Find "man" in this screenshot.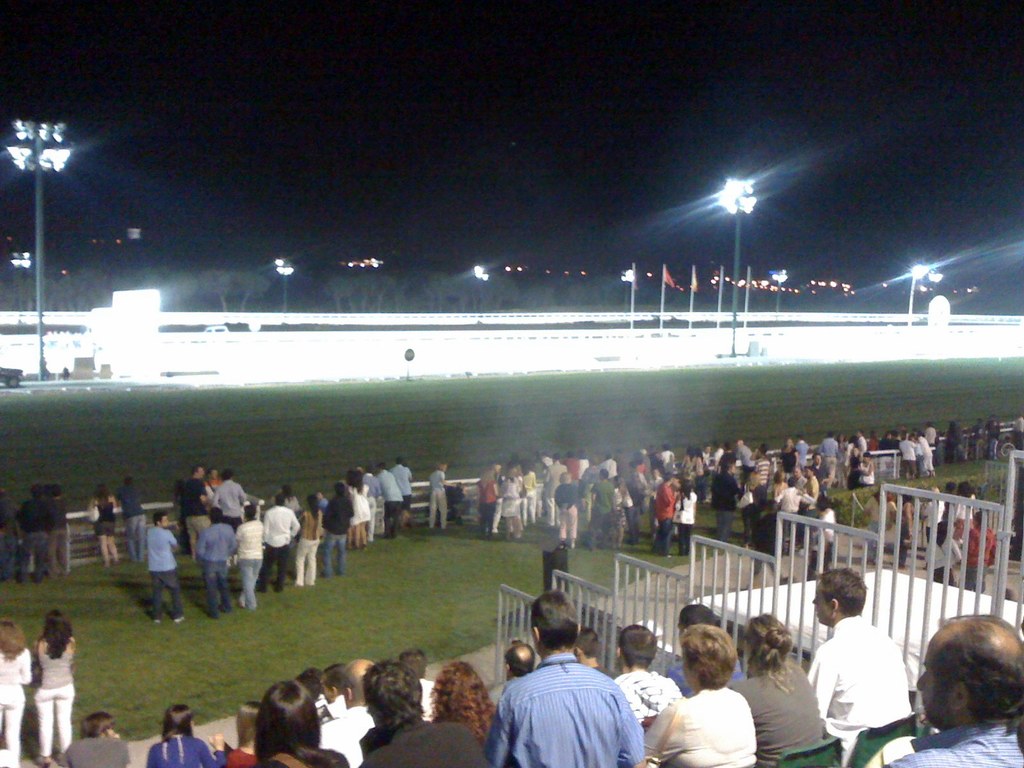
The bounding box for "man" is Rect(884, 612, 1023, 767).
